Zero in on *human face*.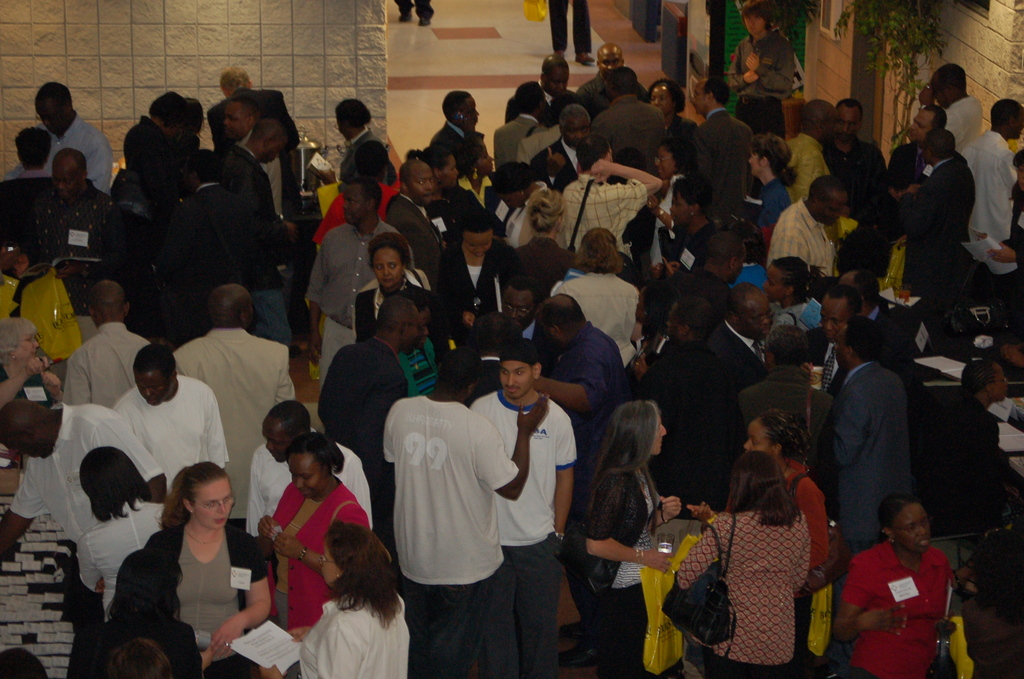
Zeroed in: x1=820 y1=299 x2=845 y2=342.
